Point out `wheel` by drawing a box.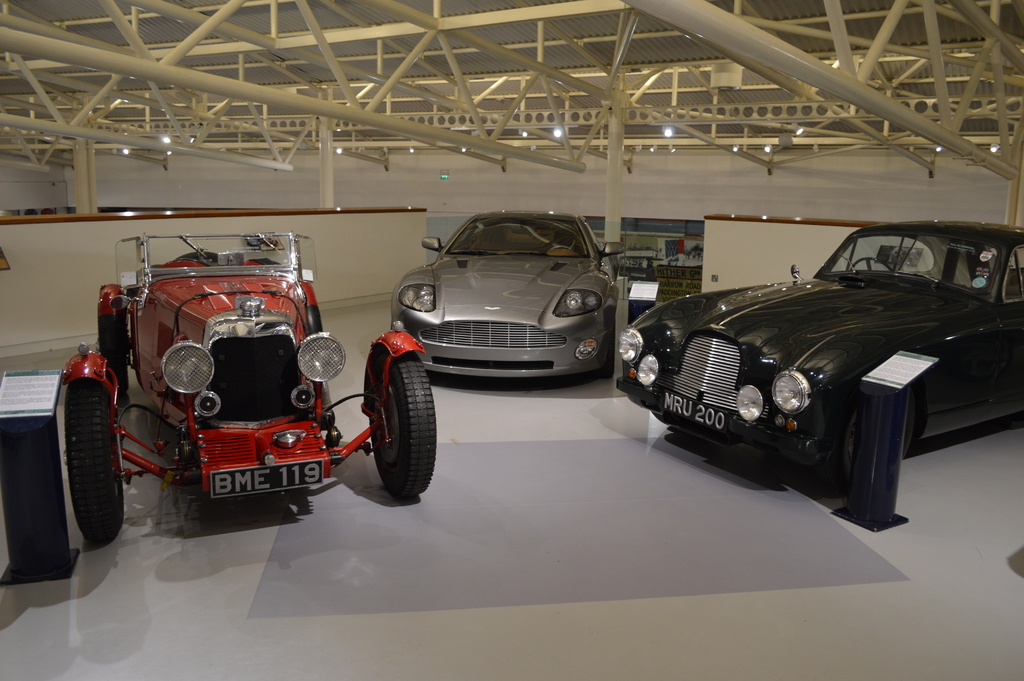
{"x1": 371, "y1": 350, "x2": 437, "y2": 500}.
